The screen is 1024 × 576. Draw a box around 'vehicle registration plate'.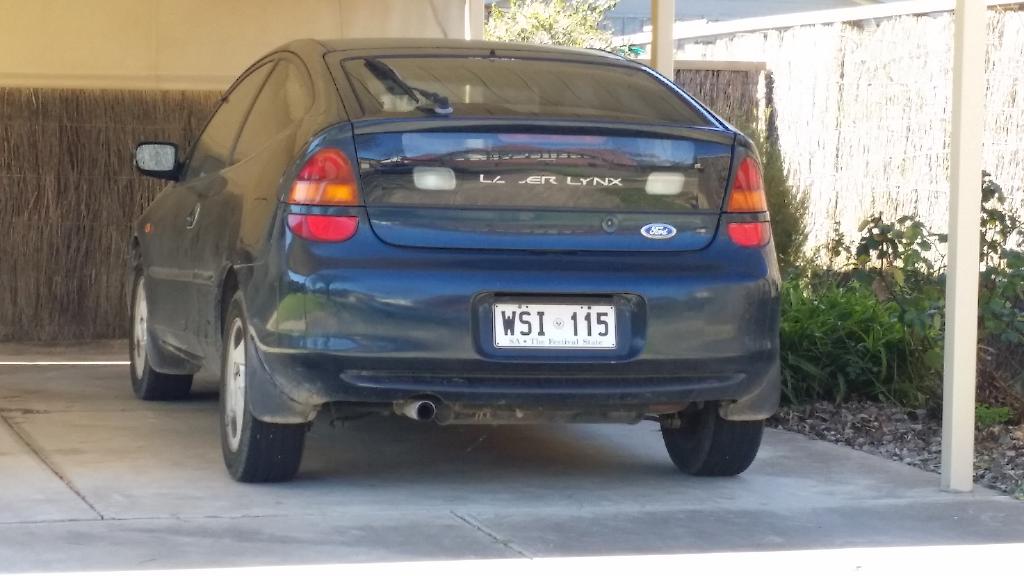
<bbox>493, 303, 618, 352</bbox>.
